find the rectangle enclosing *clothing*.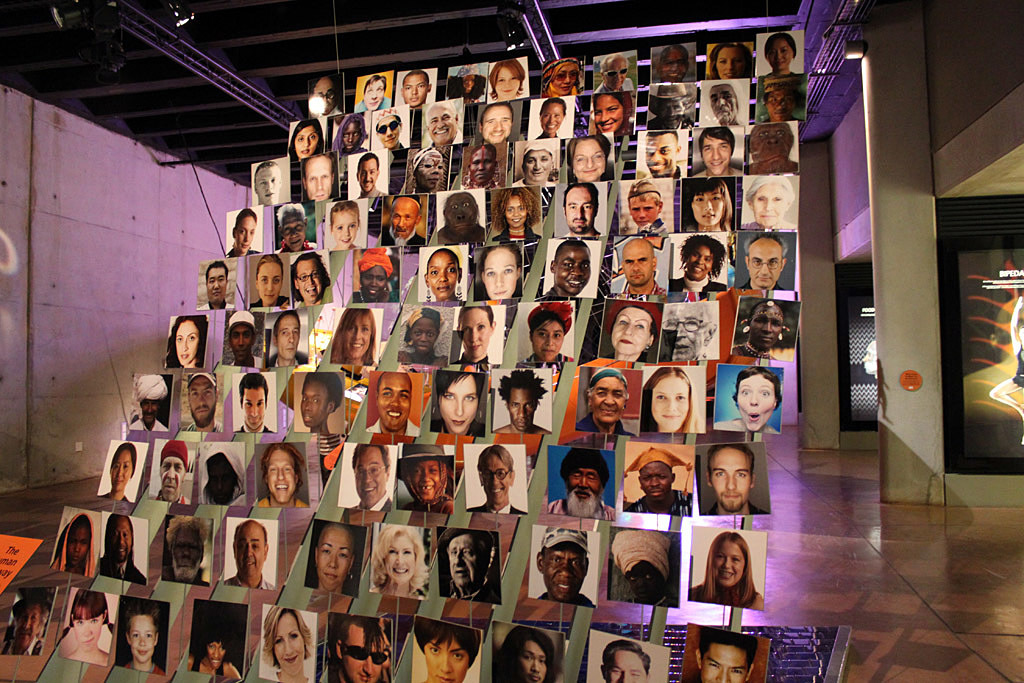
x1=622, y1=488, x2=692, y2=514.
